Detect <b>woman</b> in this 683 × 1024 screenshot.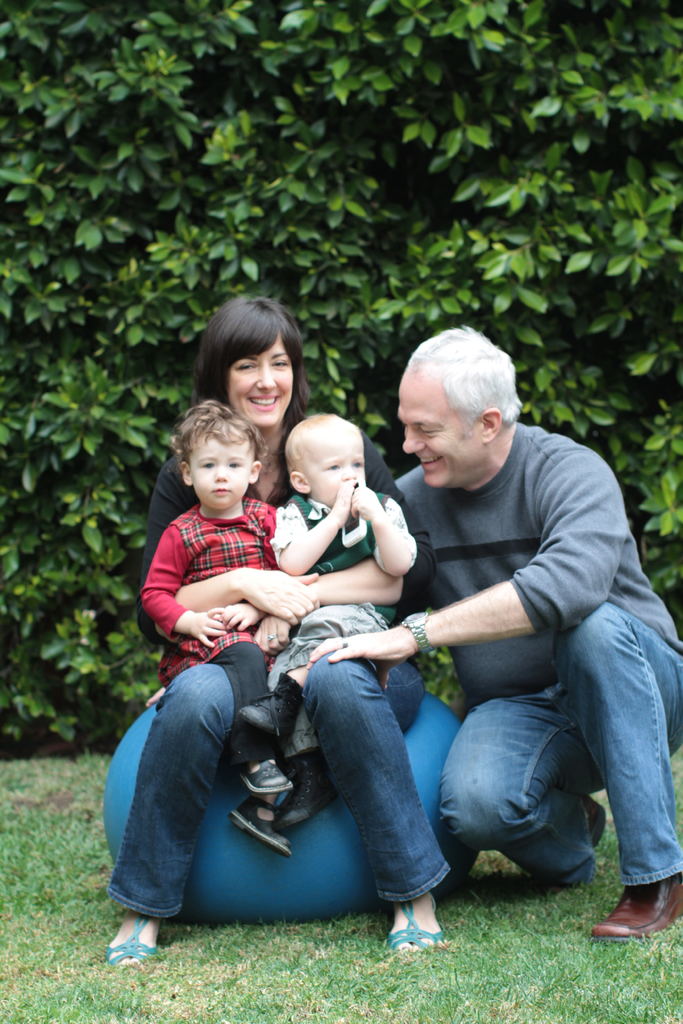
Detection: crop(103, 294, 451, 974).
